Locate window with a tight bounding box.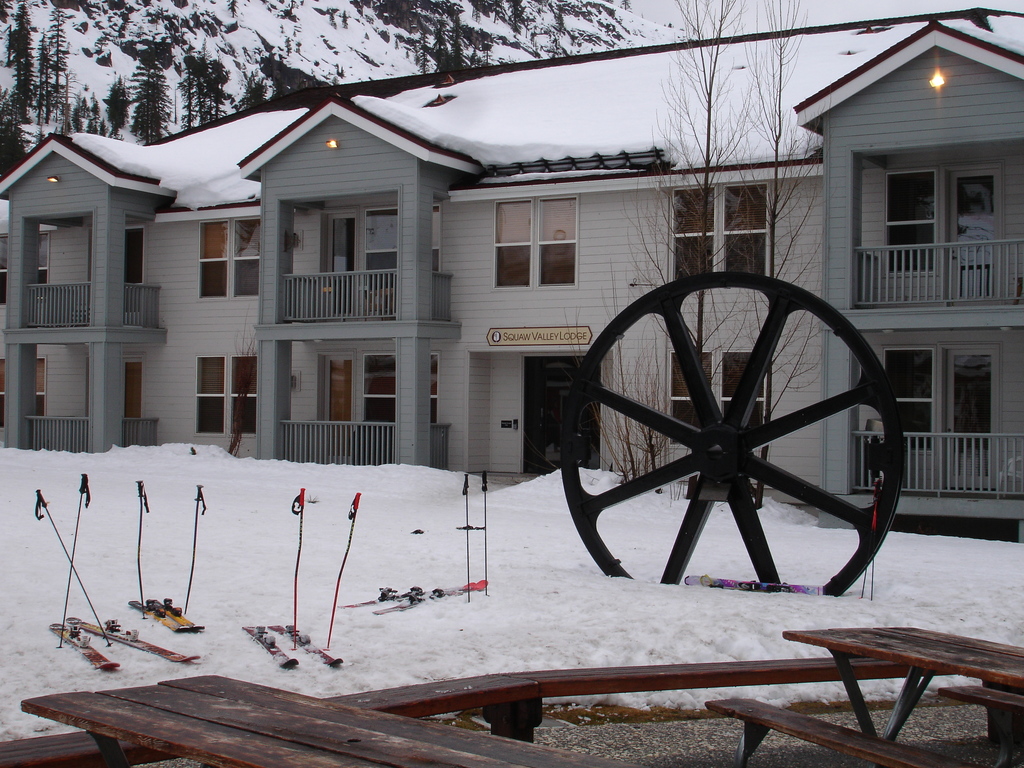
region(672, 349, 770, 449).
